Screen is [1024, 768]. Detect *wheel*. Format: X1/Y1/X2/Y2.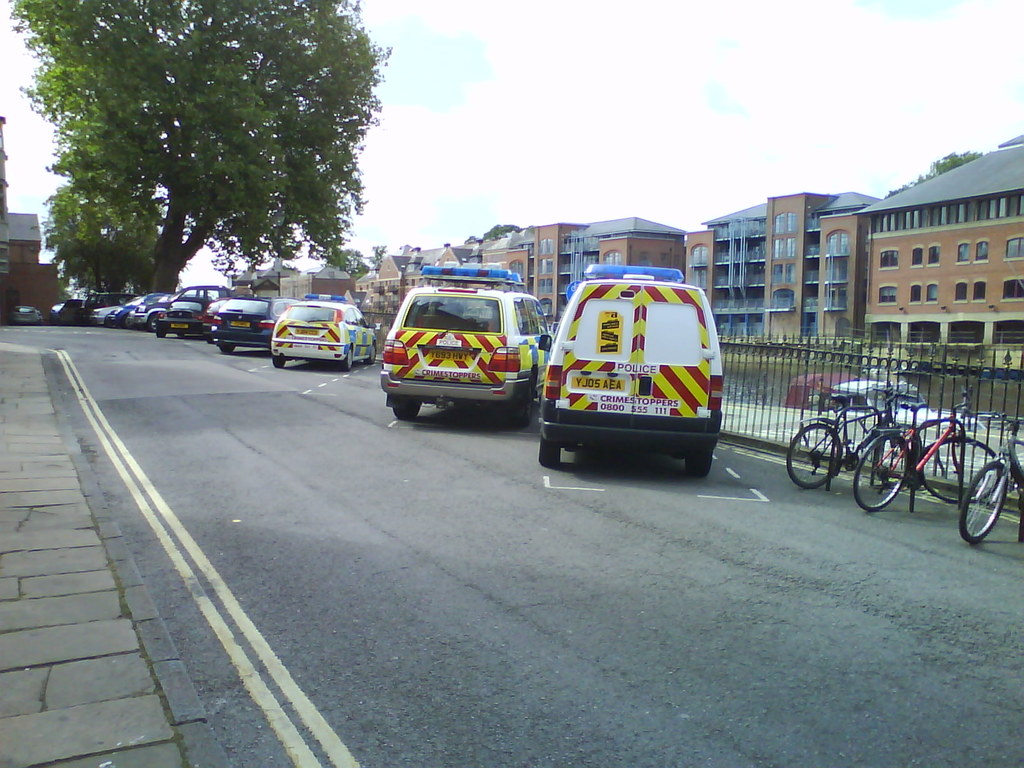
686/450/713/477.
